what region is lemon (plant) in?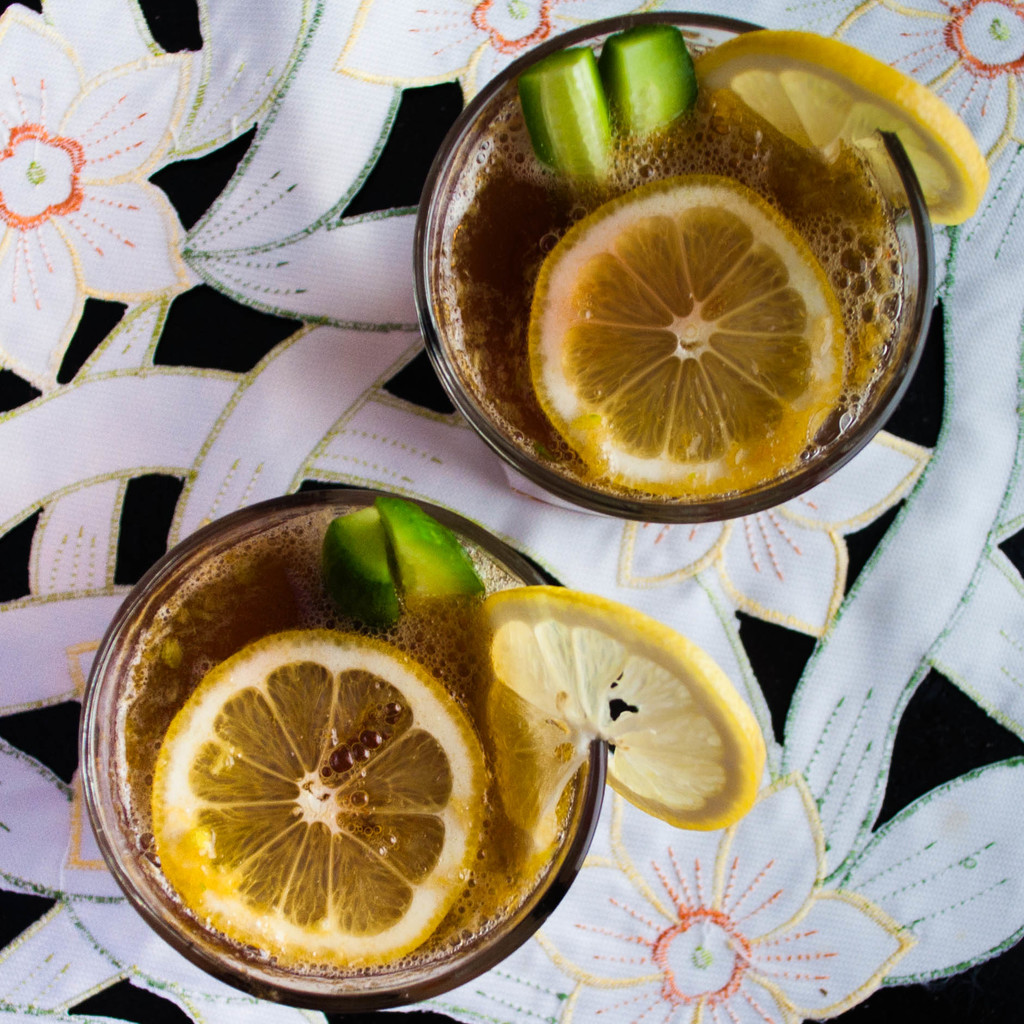
l=471, t=584, r=765, b=829.
